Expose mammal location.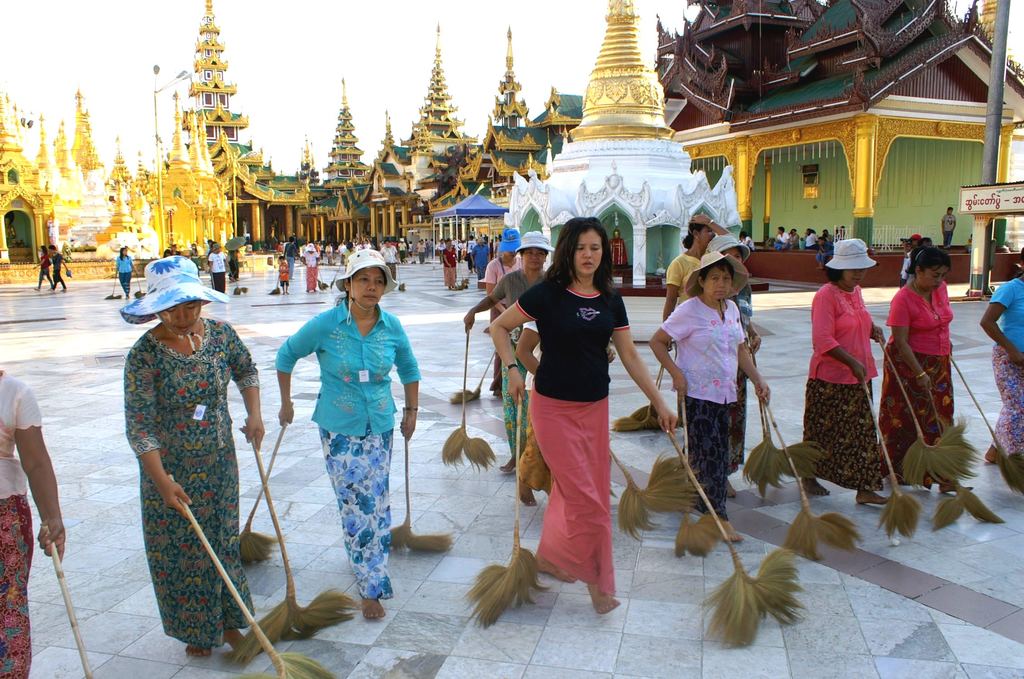
Exposed at l=189, t=243, r=200, b=274.
